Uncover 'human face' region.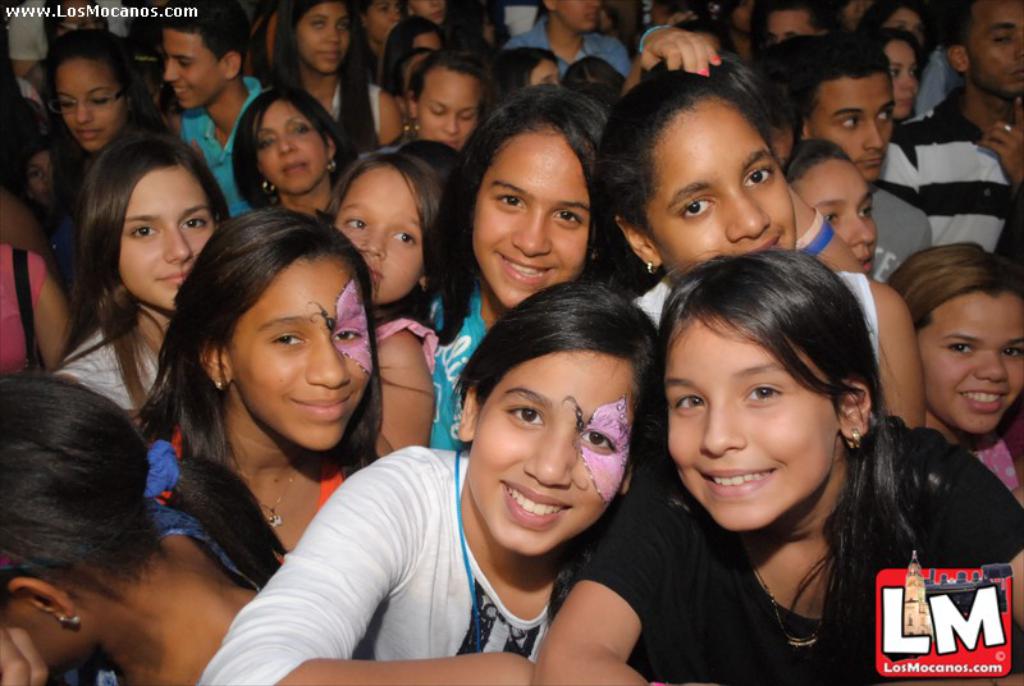
Uncovered: 253/96/337/197.
